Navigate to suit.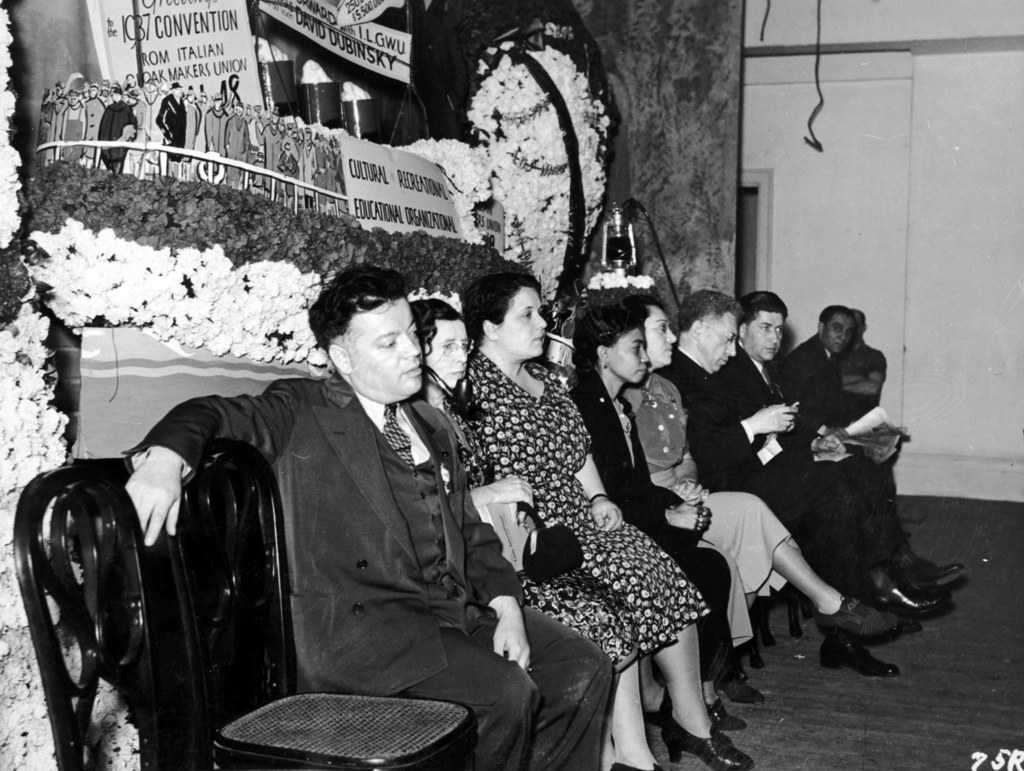
Navigation target: {"left": 794, "top": 333, "right": 893, "bottom": 498}.
